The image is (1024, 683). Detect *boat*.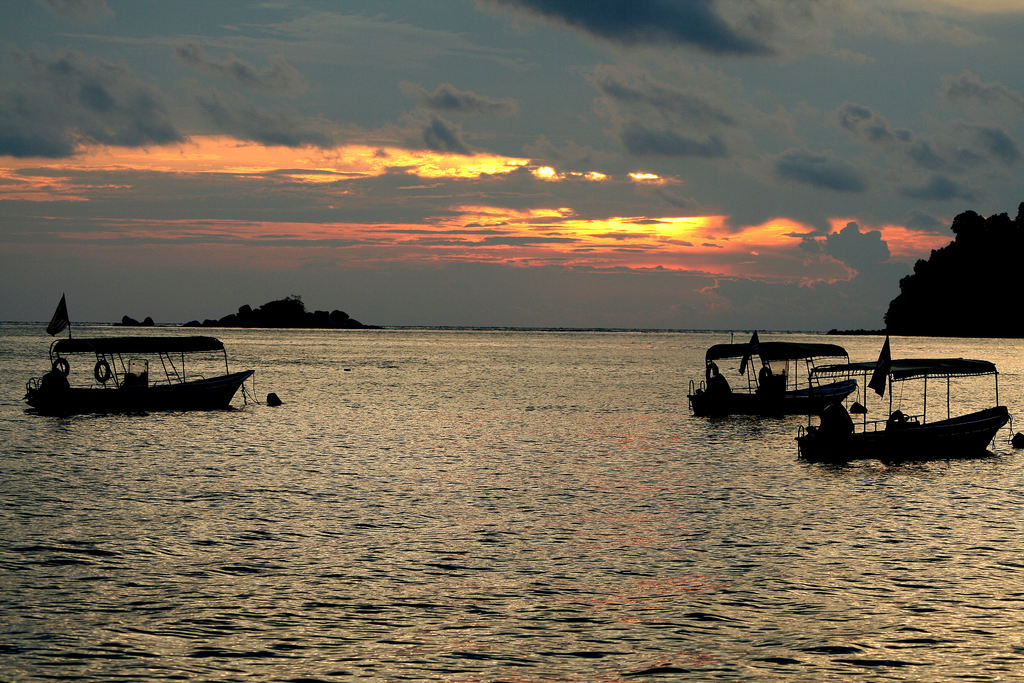
Detection: l=18, t=333, r=255, b=414.
